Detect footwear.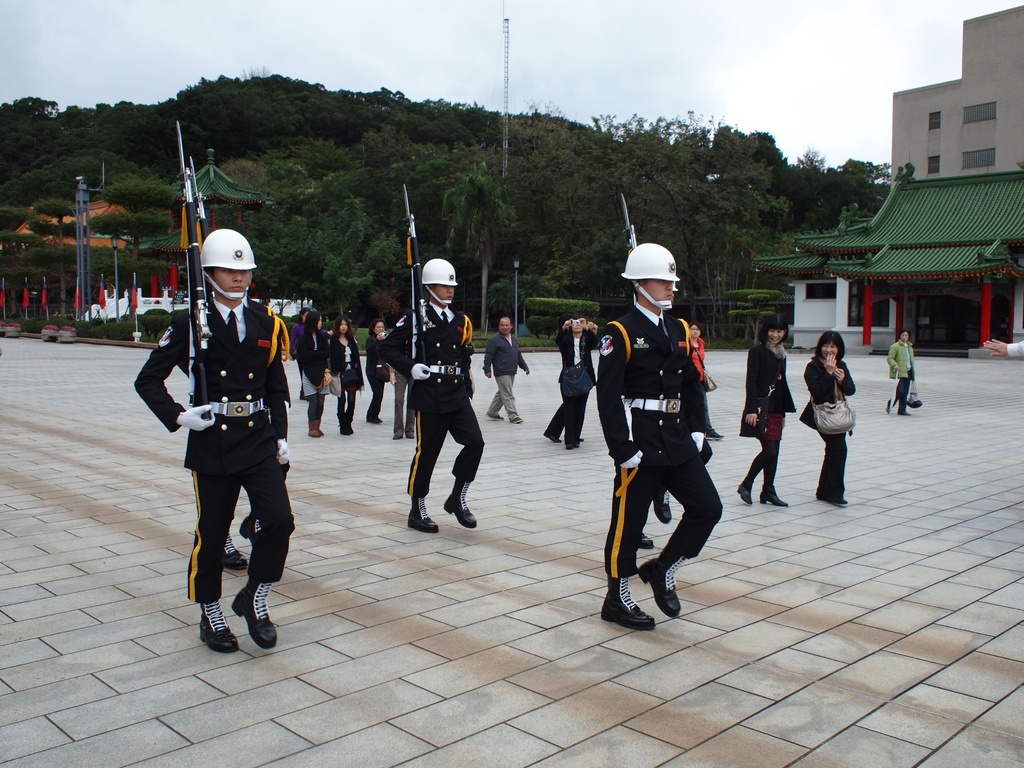
Detected at Rect(198, 594, 241, 663).
